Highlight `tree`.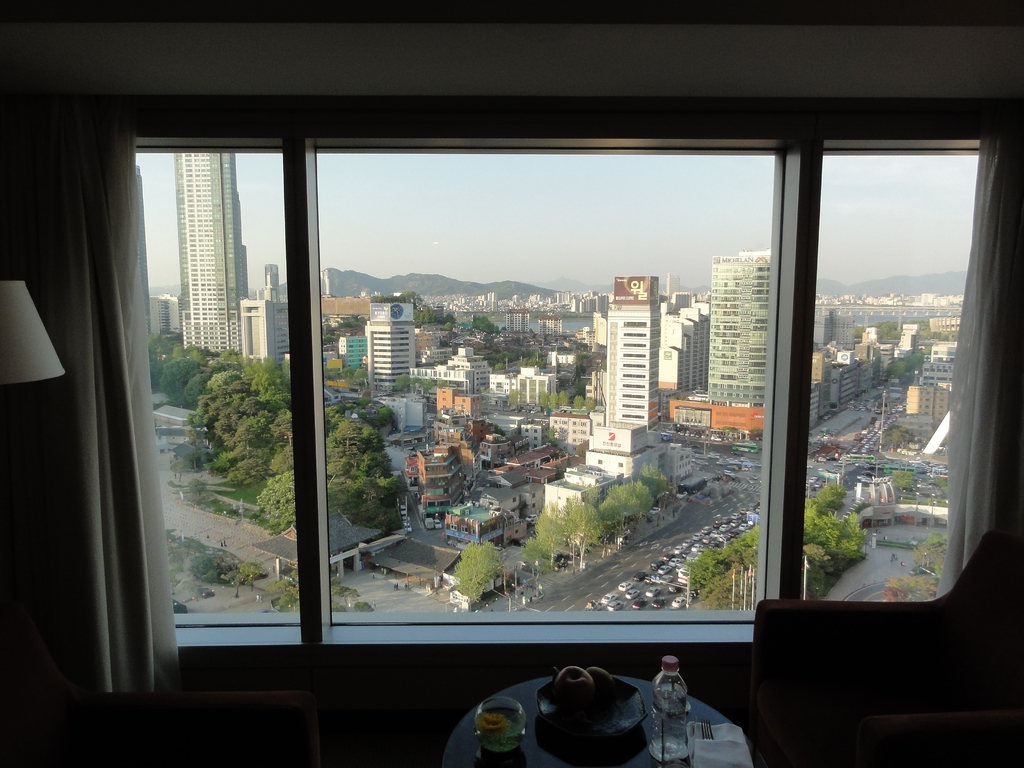
Highlighted region: bbox=[900, 342, 924, 369].
